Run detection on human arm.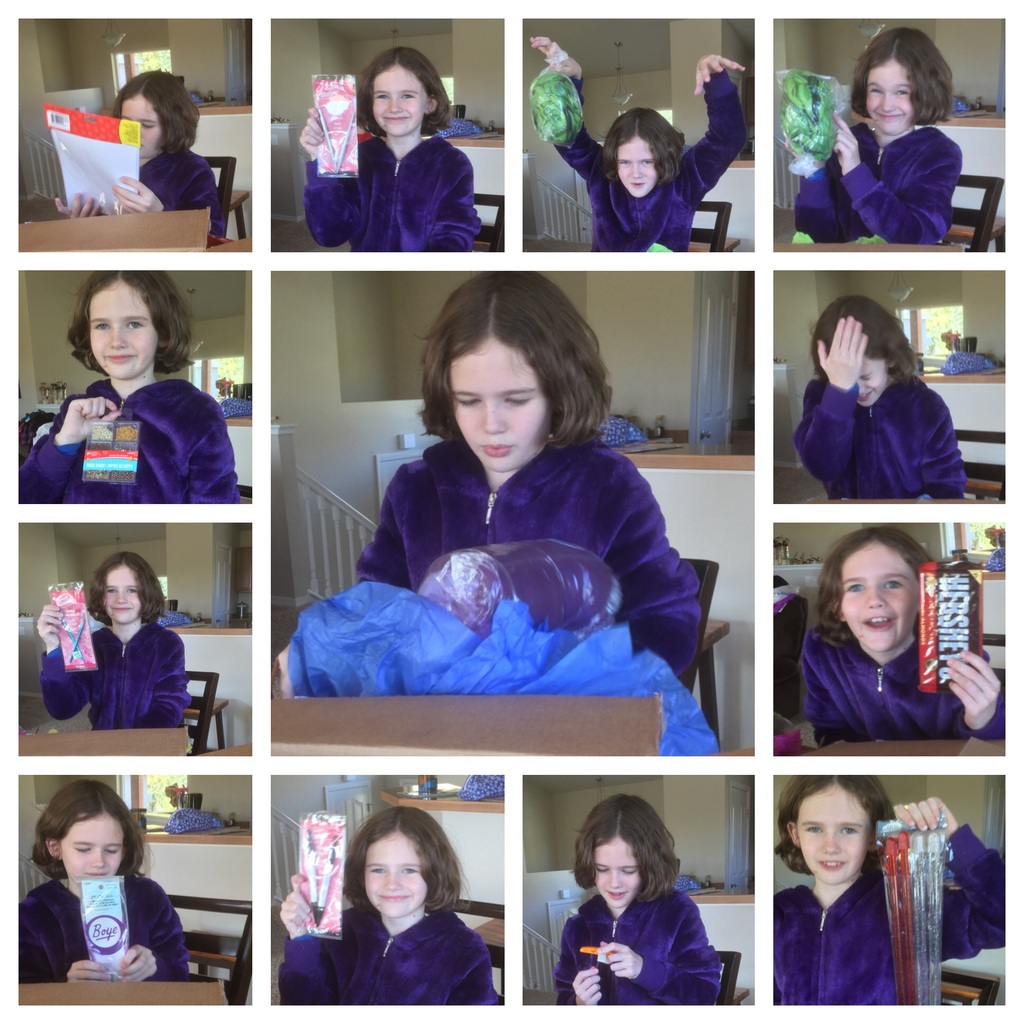
Result: 120/422/271/520.
